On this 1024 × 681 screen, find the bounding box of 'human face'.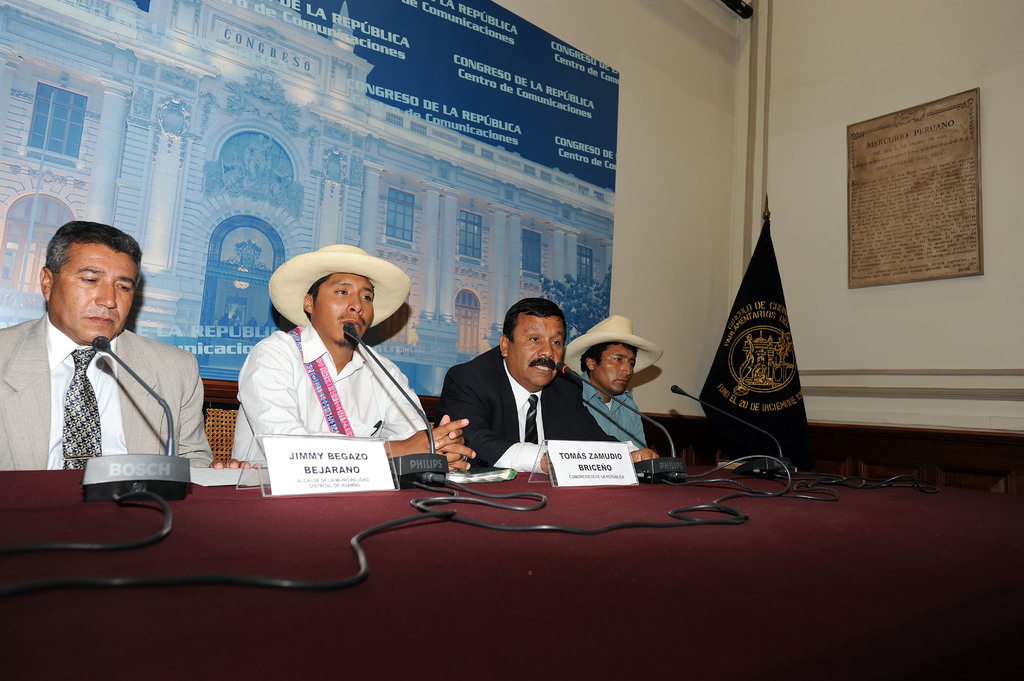
Bounding box: detection(593, 352, 632, 396).
